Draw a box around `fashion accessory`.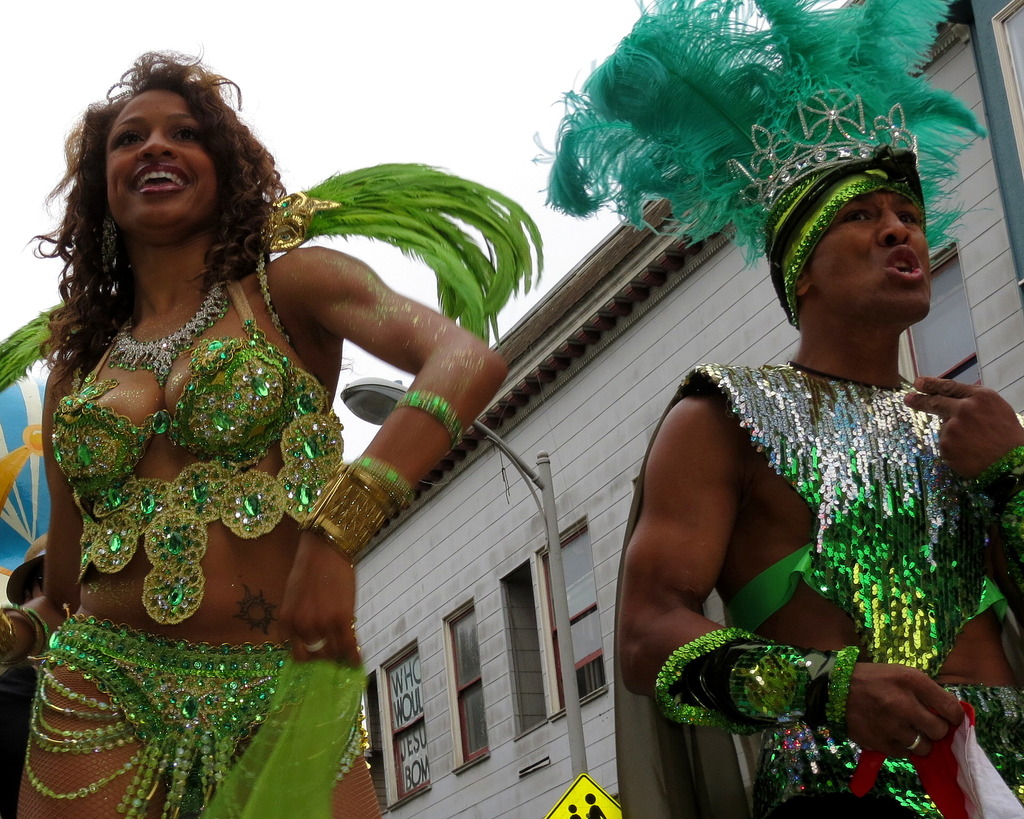
region(106, 277, 231, 392).
